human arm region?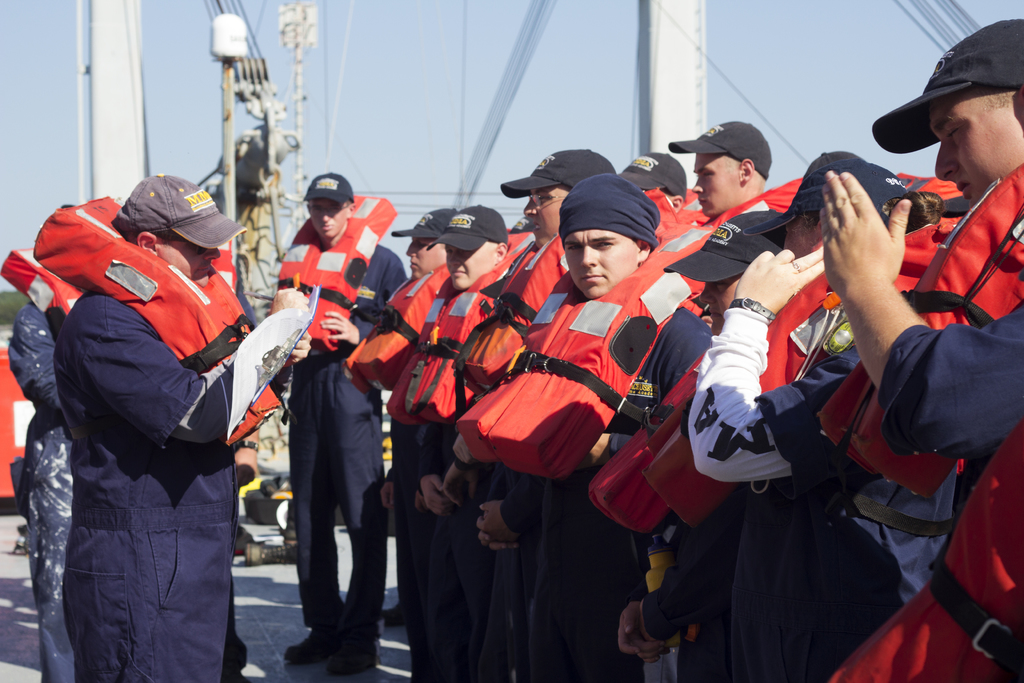
70/288/312/446
